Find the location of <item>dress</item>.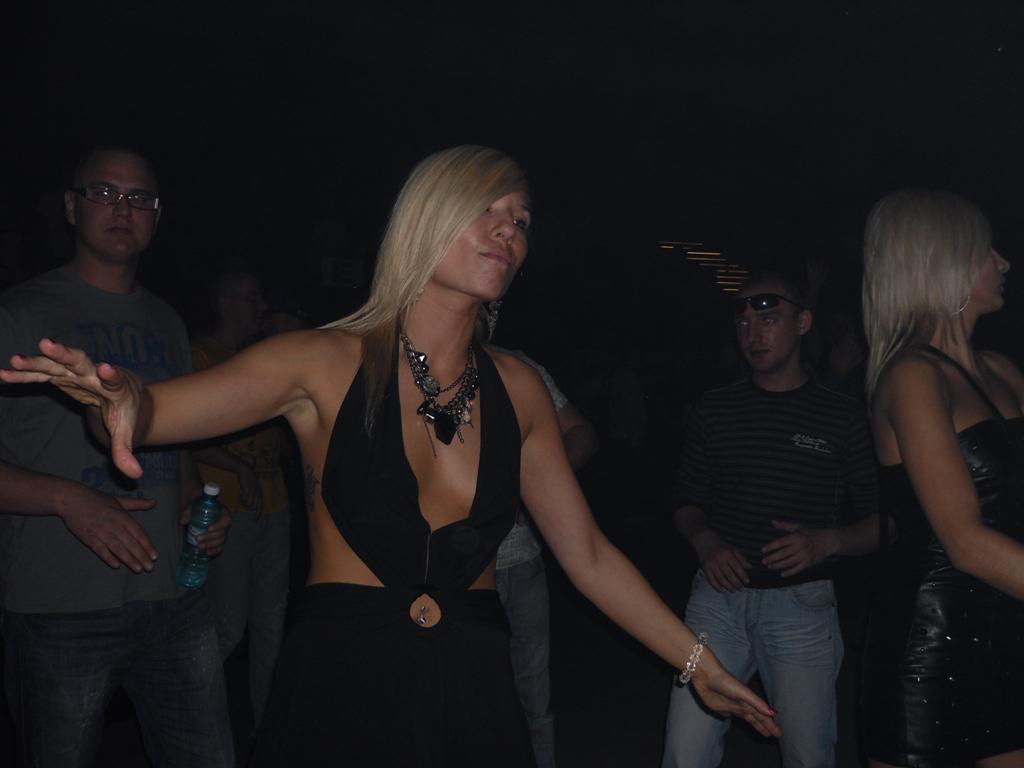
Location: 266/319/536/767.
